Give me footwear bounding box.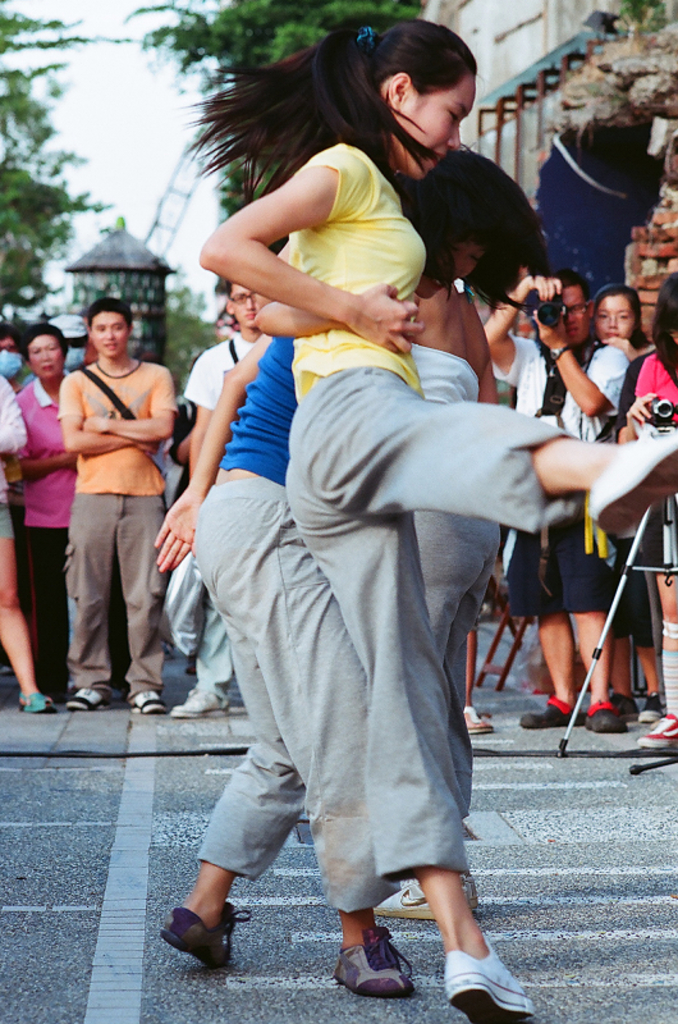
left=61, top=684, right=111, bottom=712.
